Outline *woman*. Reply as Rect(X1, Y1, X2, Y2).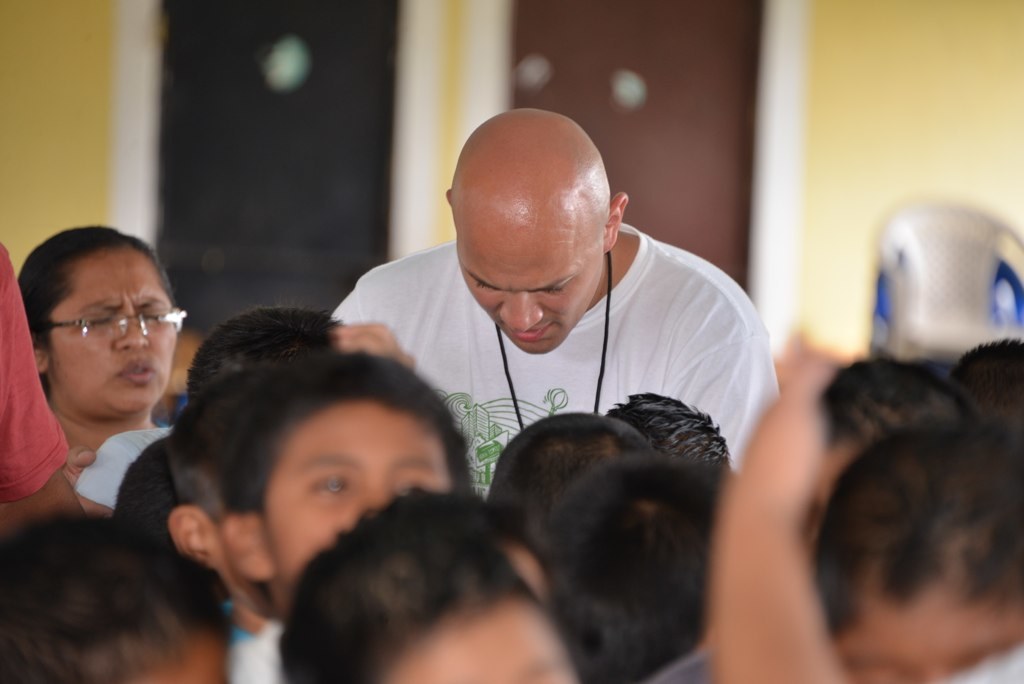
Rect(16, 224, 190, 459).
